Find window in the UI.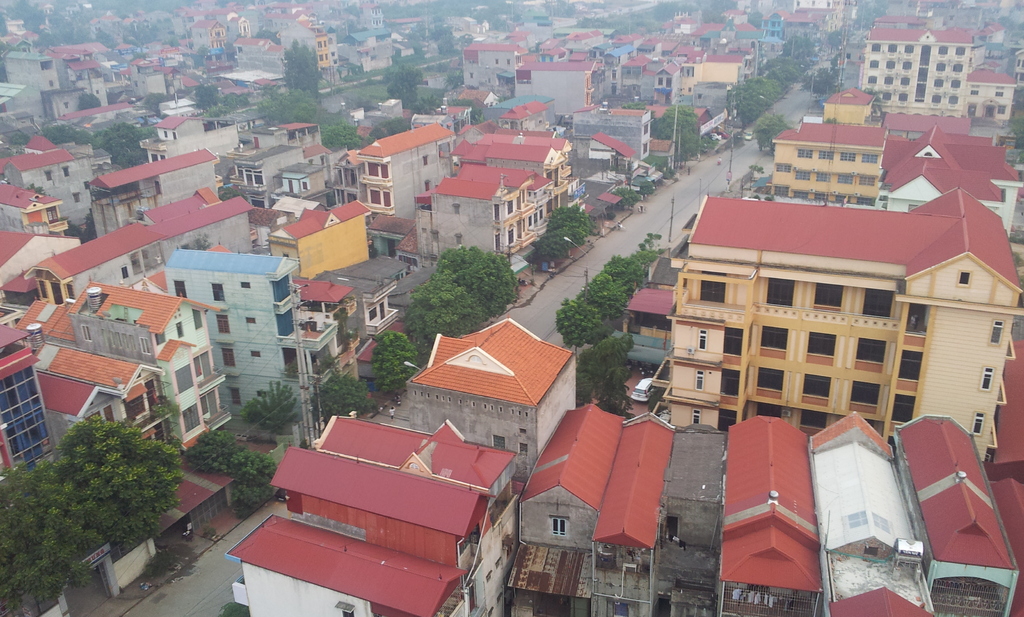
UI element at BBox(141, 337, 150, 354).
